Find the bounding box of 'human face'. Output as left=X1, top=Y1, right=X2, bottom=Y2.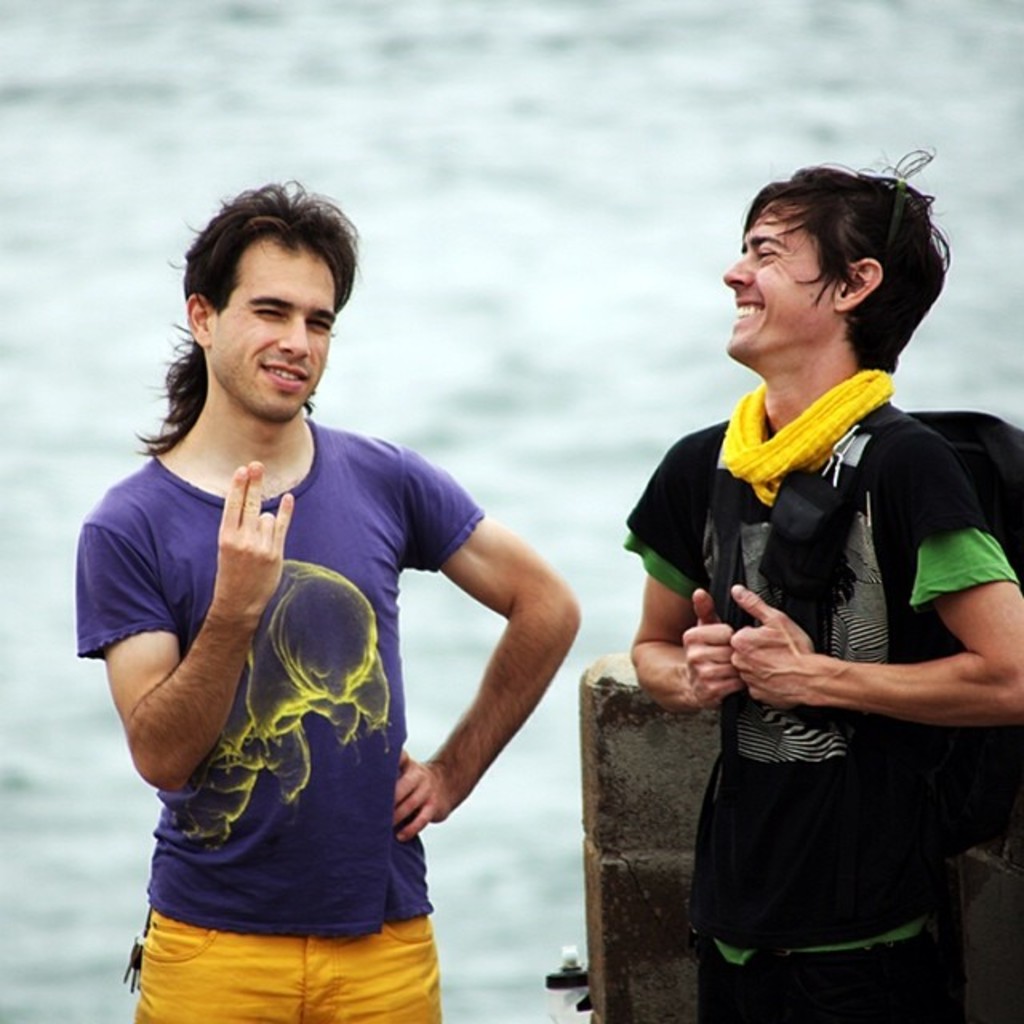
left=722, top=200, right=827, bottom=355.
